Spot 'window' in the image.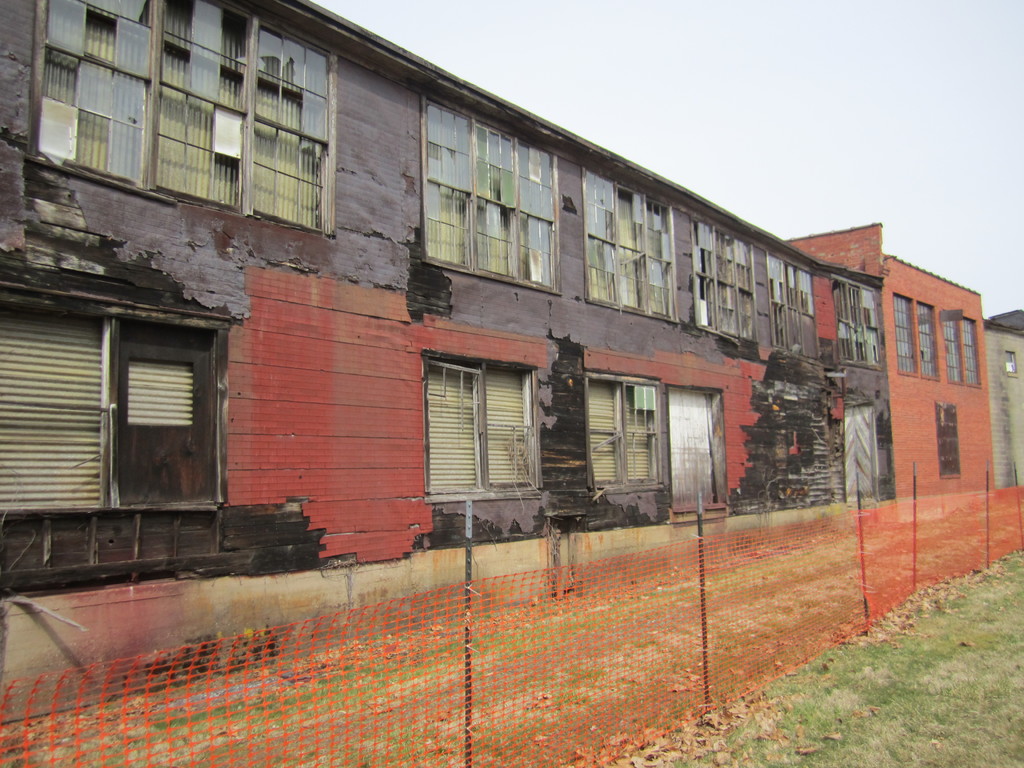
'window' found at 520 141 556 221.
